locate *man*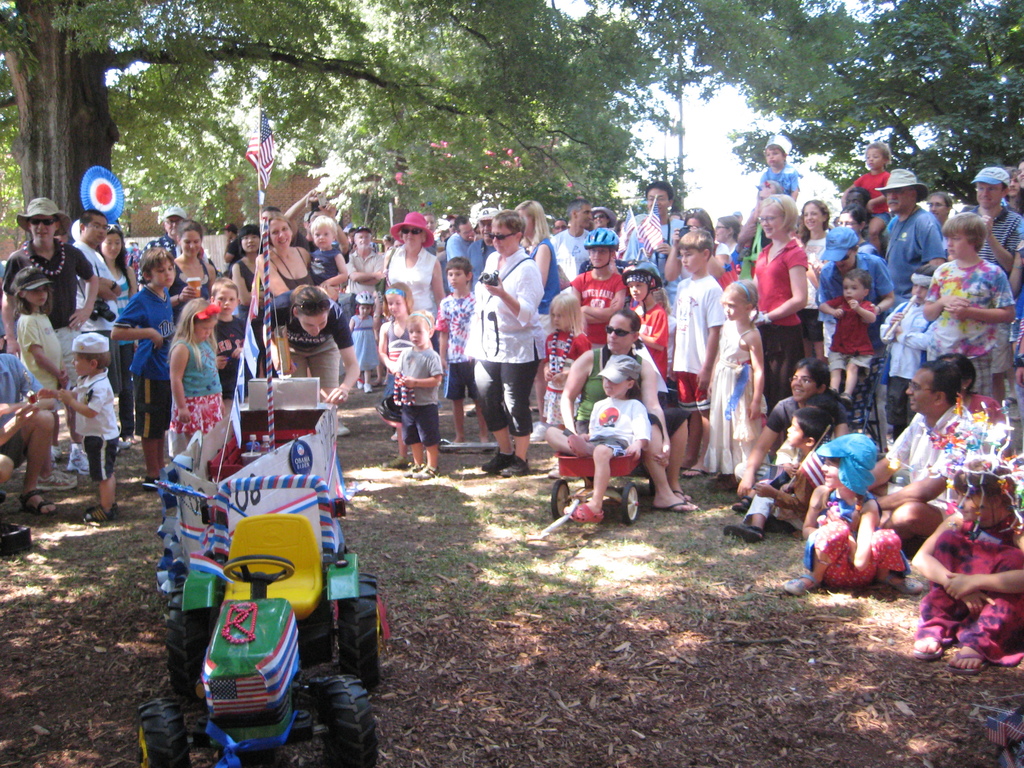
region(730, 208, 746, 229)
